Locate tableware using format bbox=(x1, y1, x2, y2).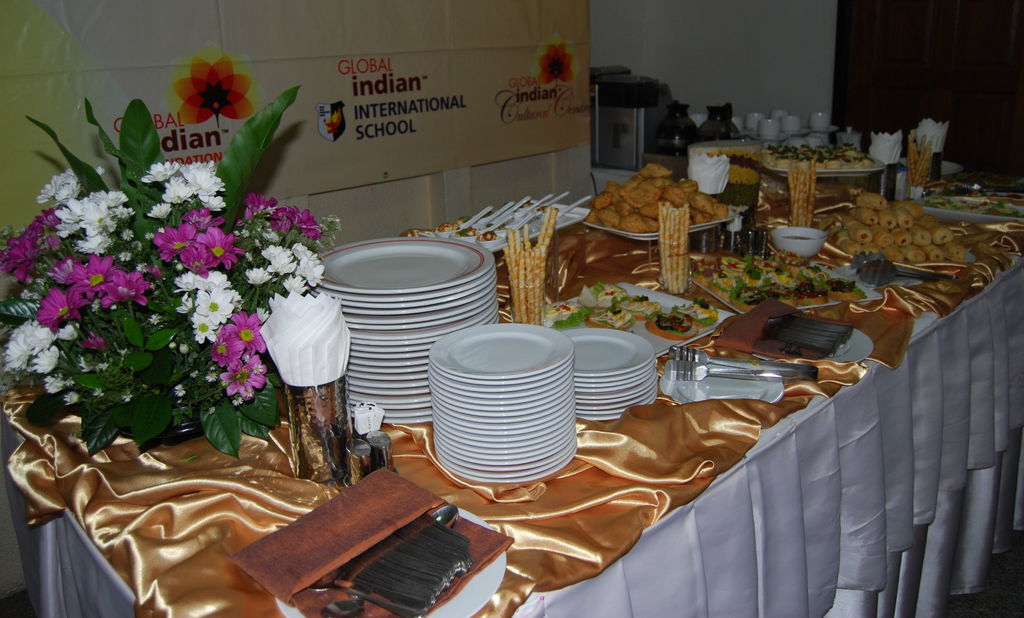
bbox=(689, 115, 706, 129).
